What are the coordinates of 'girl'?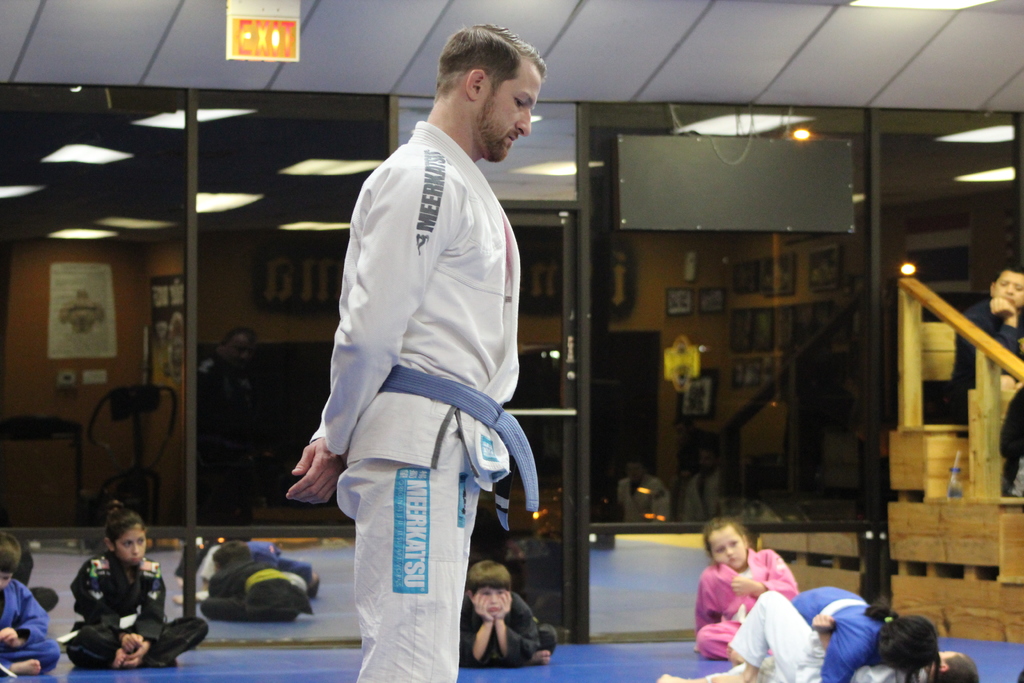
Rect(60, 502, 214, 673).
